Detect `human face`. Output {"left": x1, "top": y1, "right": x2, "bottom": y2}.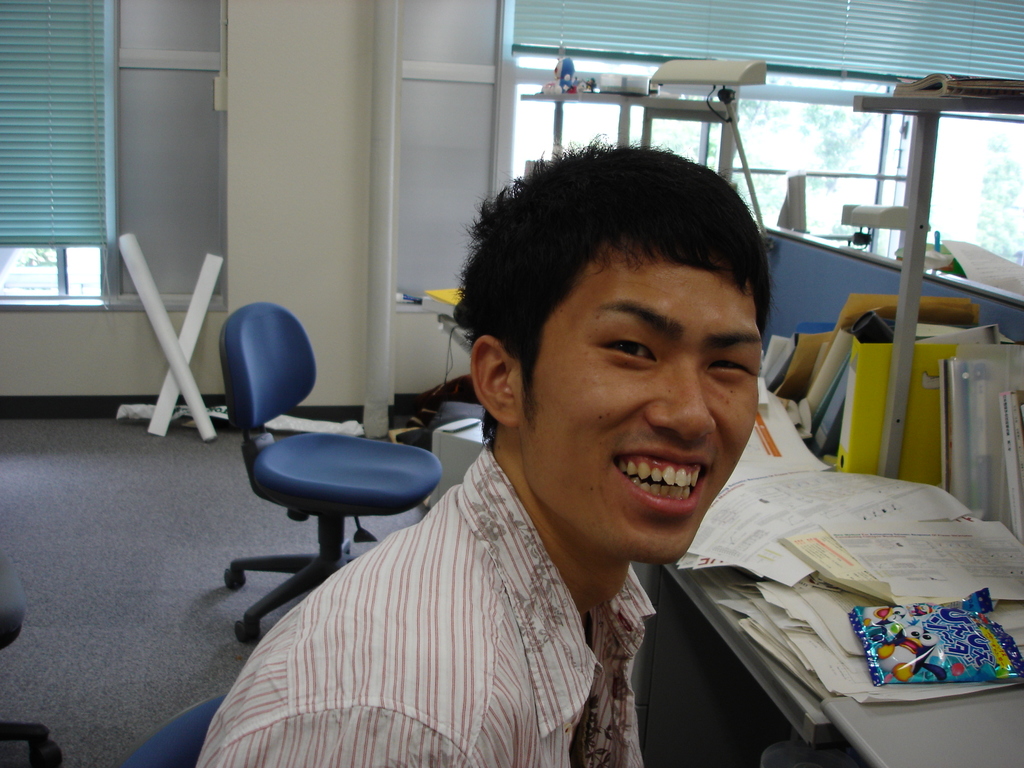
{"left": 518, "top": 262, "right": 764, "bottom": 561}.
